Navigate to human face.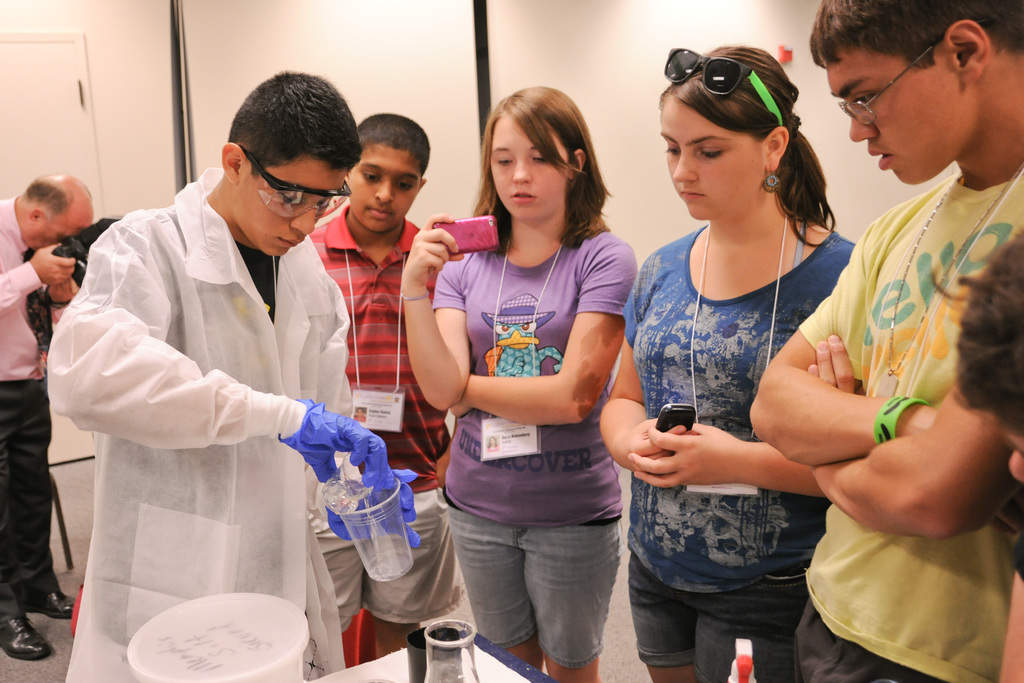
Navigation target: Rect(241, 158, 348, 252).
